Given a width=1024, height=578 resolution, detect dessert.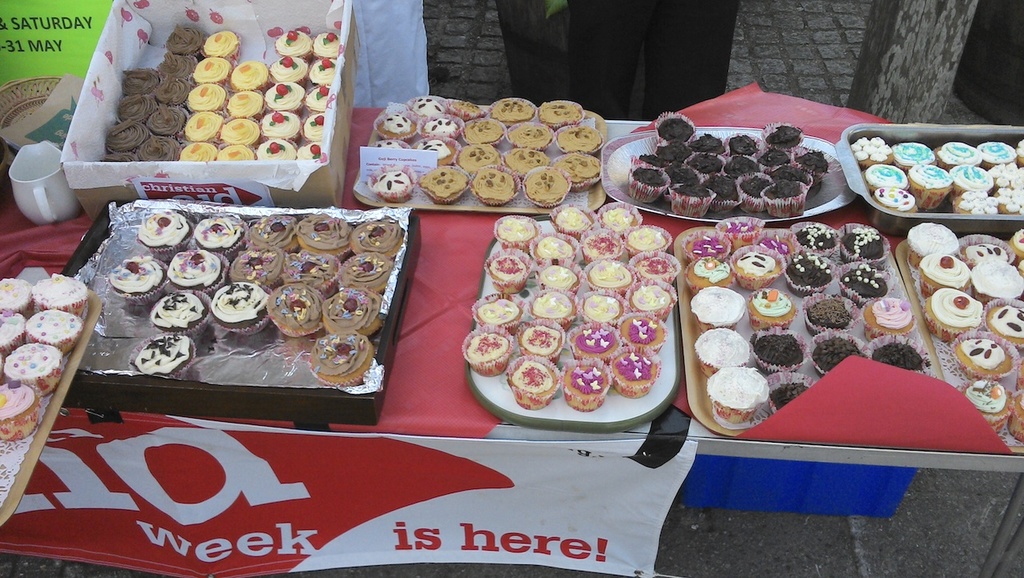
[left=545, top=98, right=575, bottom=129].
